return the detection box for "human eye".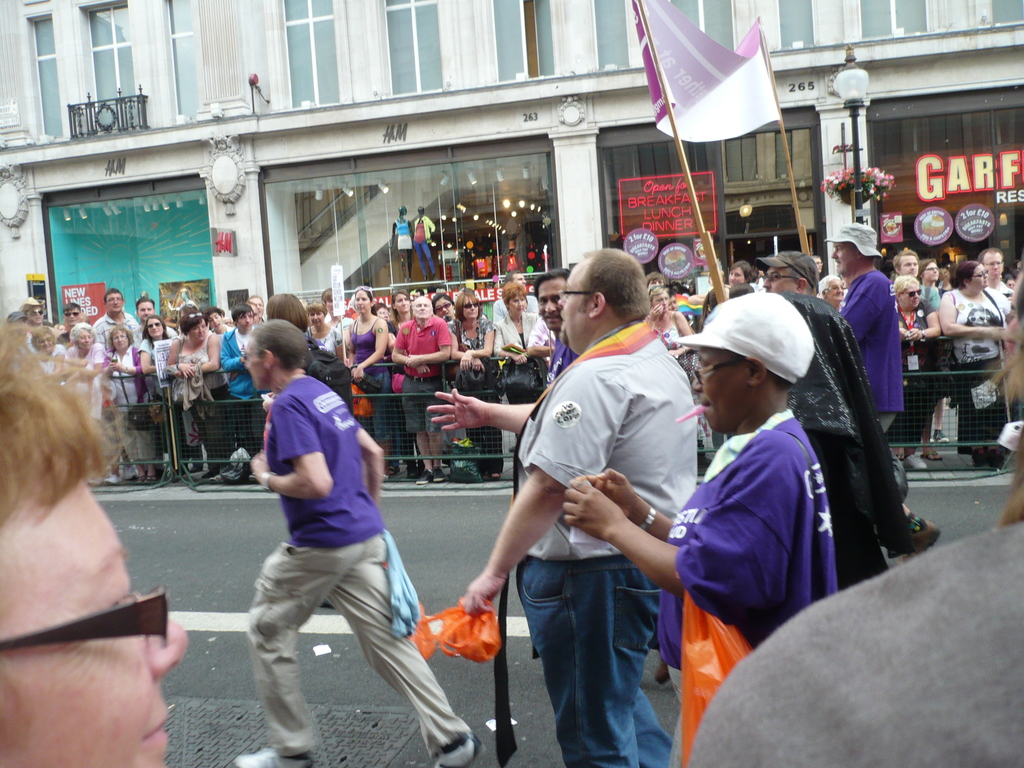
x1=193 y1=324 x2=200 y2=330.
